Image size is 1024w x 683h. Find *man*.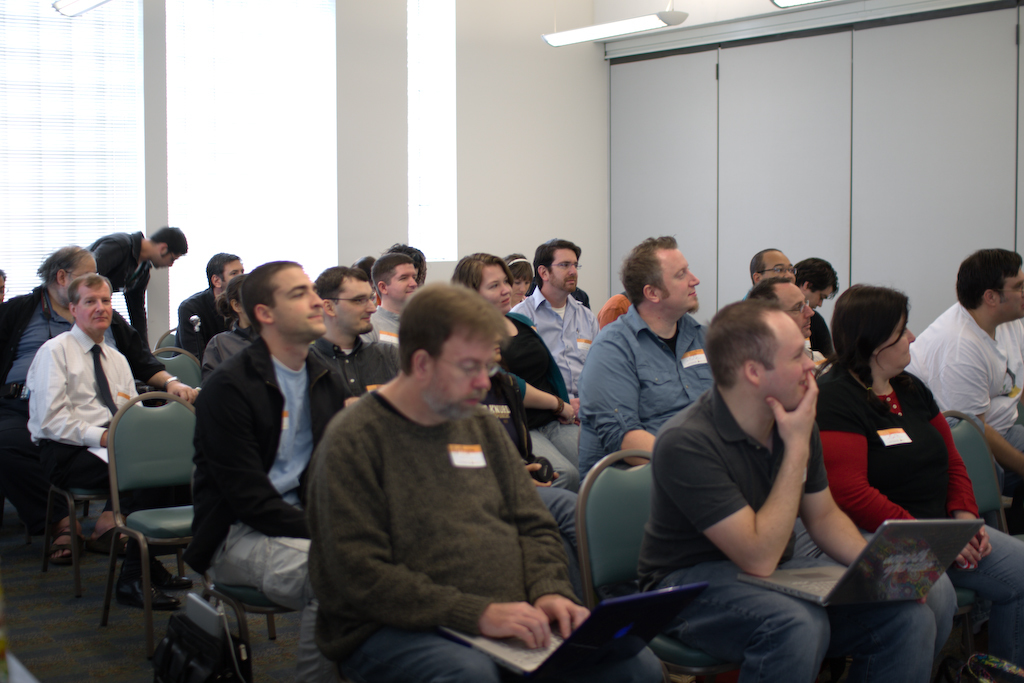
pyautogui.locateOnScreen(313, 267, 403, 401).
